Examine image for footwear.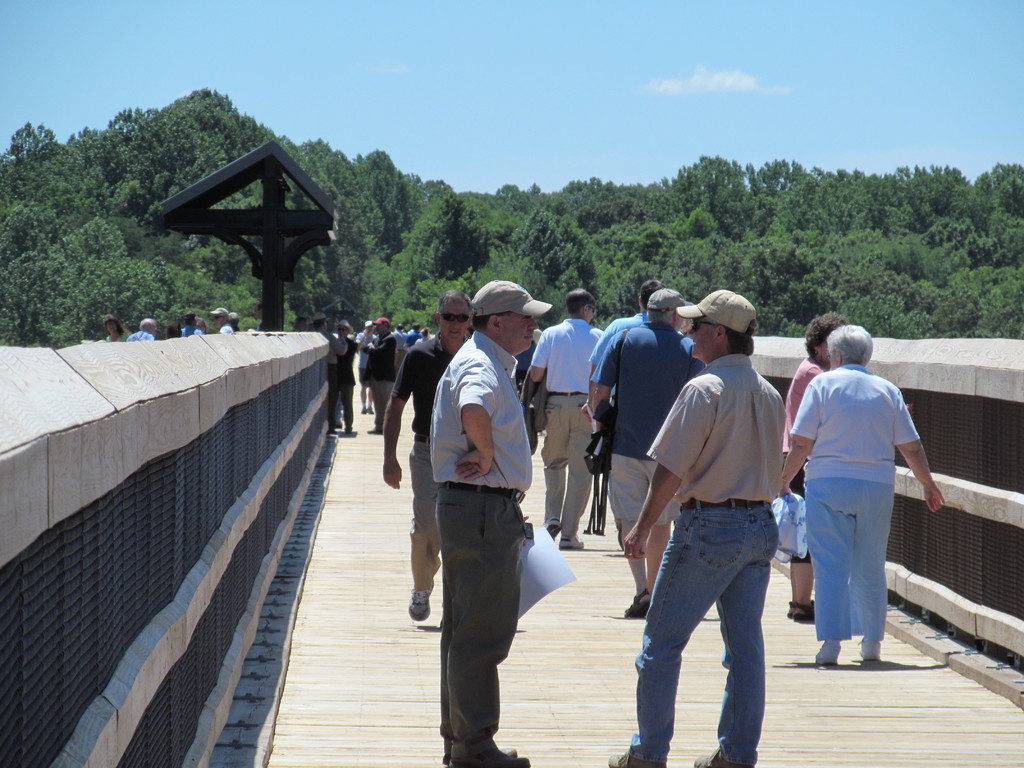
Examination result: x1=812 y1=640 x2=845 y2=662.
